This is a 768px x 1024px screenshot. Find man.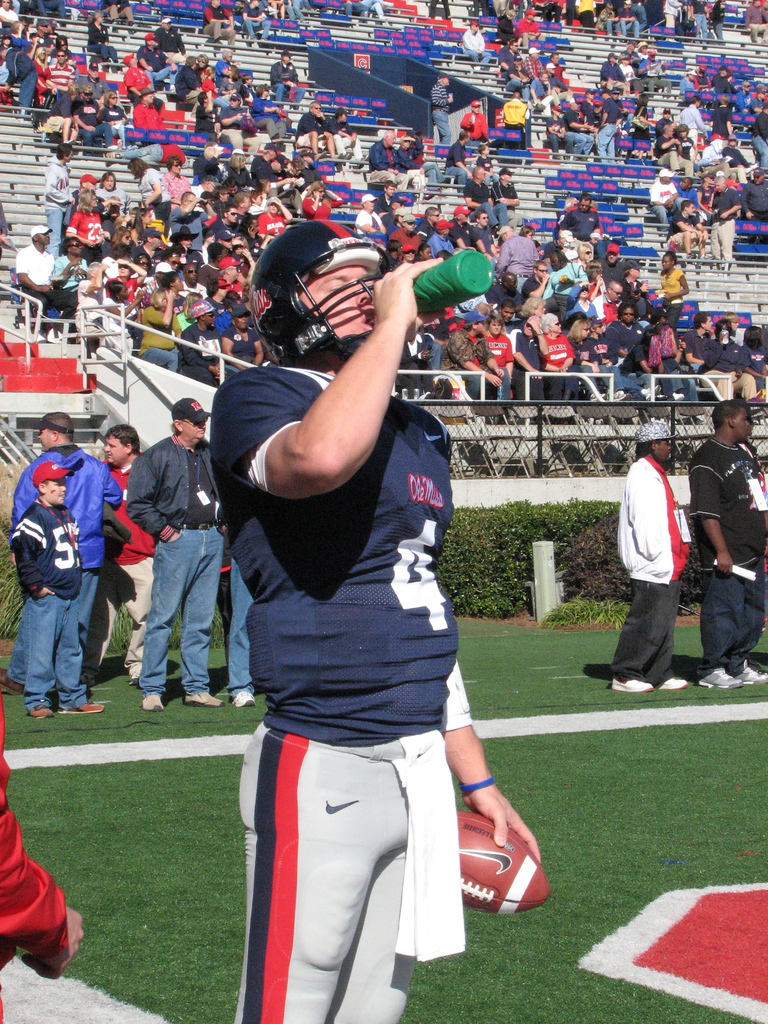
Bounding box: rect(49, 45, 74, 91).
